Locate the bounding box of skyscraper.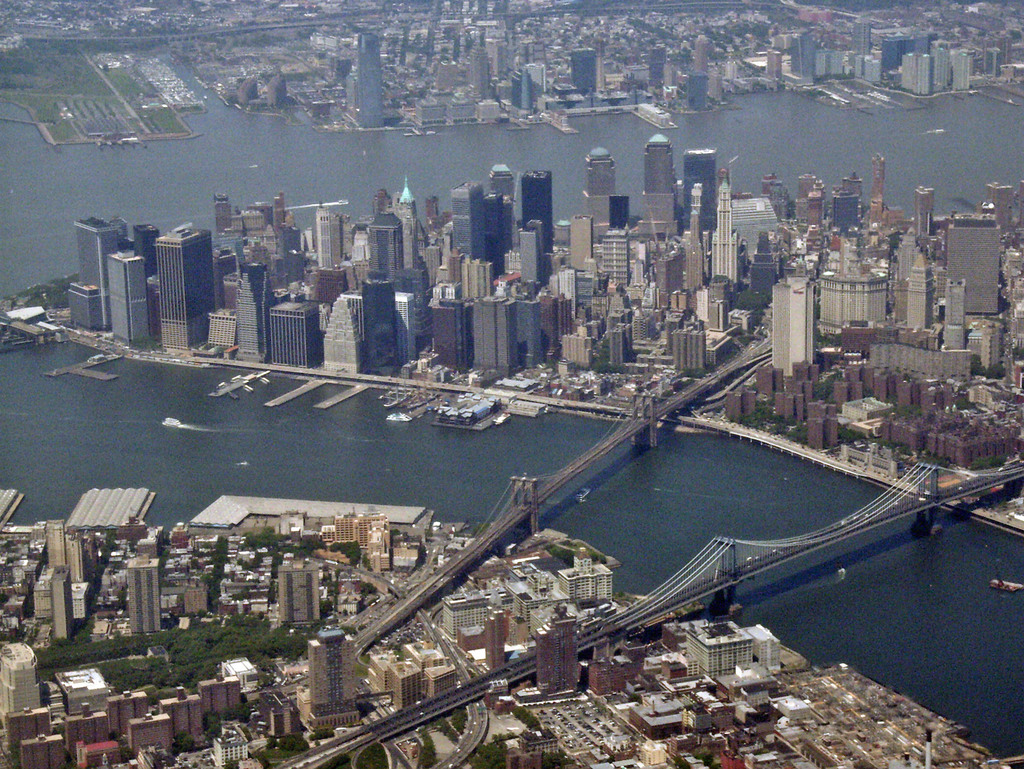
Bounding box: region(888, 228, 917, 300).
